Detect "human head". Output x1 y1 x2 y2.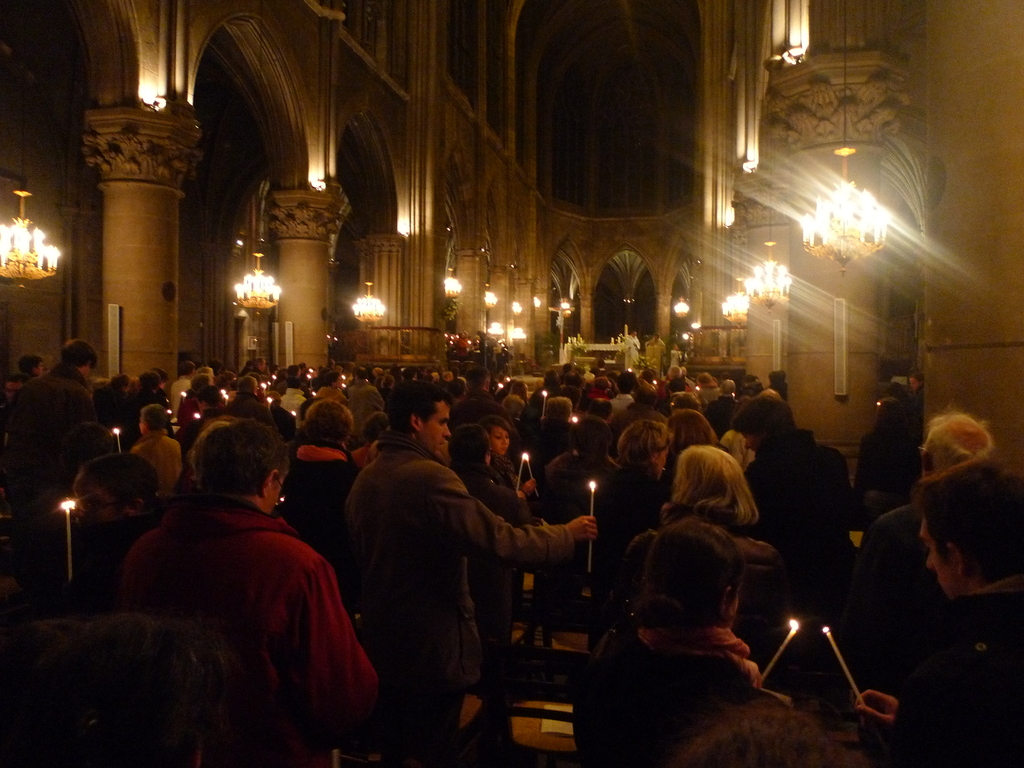
452 426 493 468.
